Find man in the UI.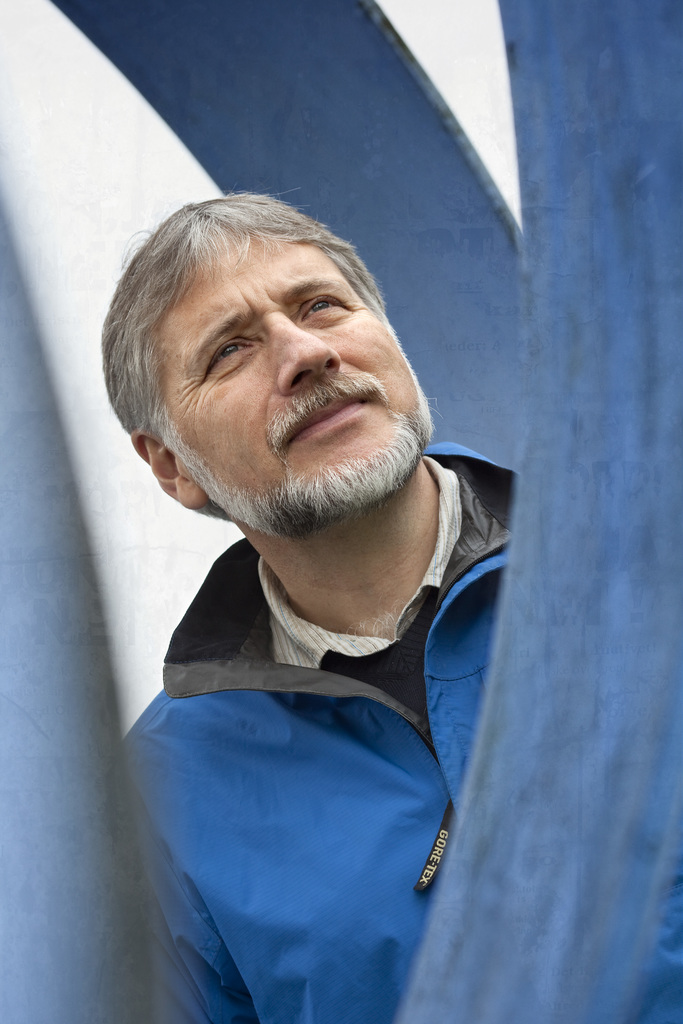
UI element at (70,179,551,997).
